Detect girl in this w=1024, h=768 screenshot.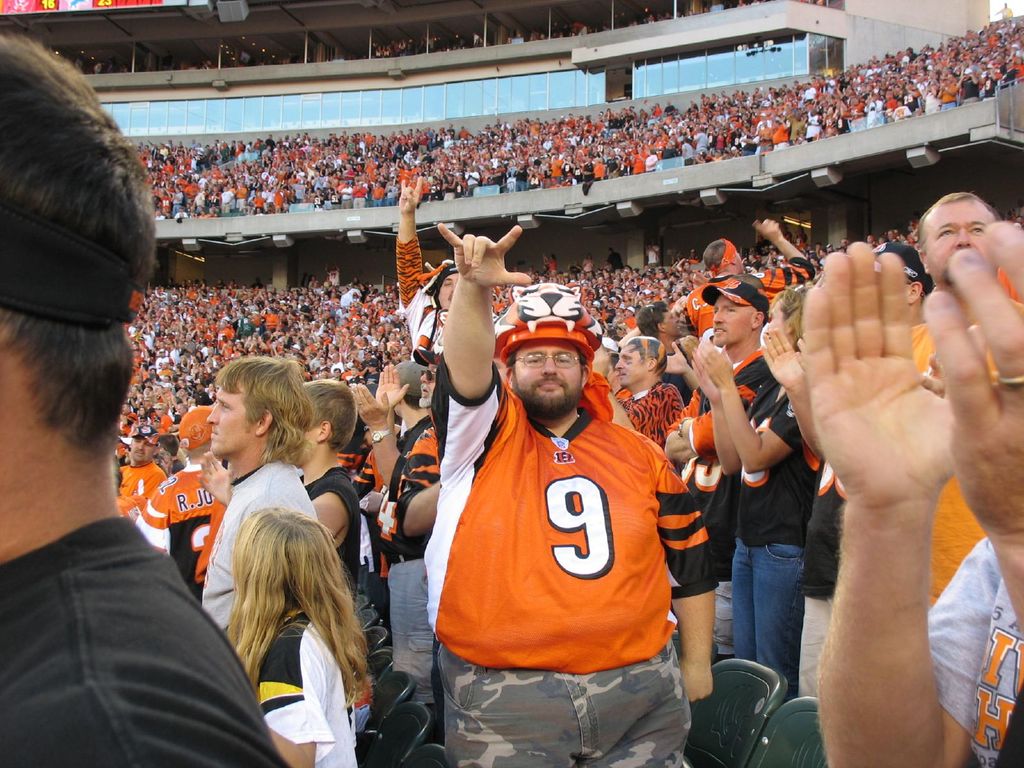
Detection: [x1=225, y1=504, x2=367, y2=767].
